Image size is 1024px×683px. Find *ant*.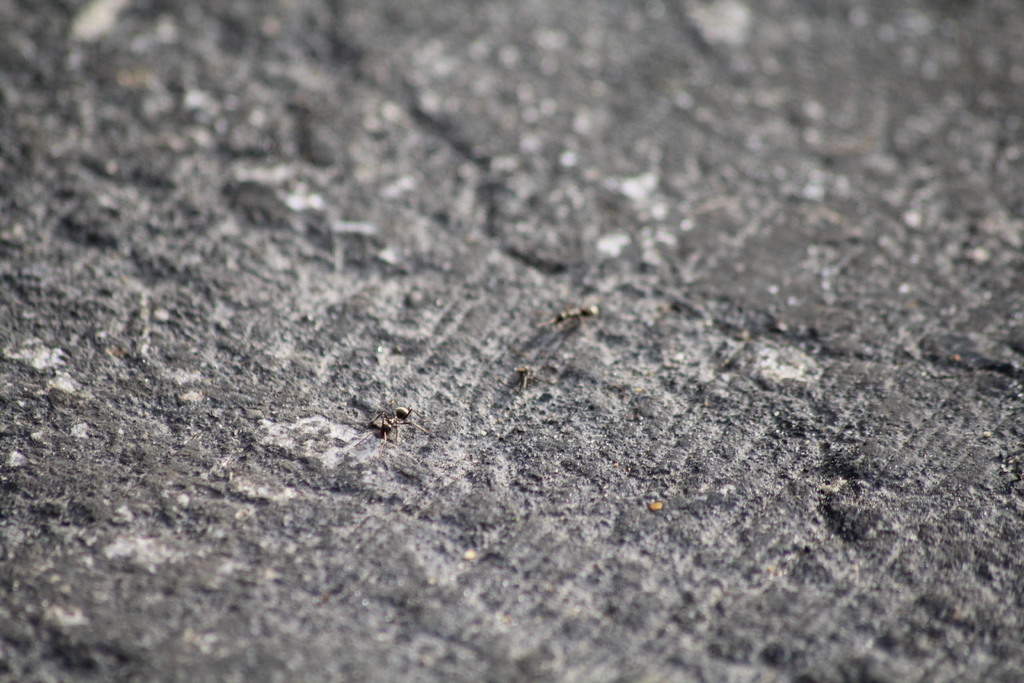
box=[536, 292, 607, 331].
